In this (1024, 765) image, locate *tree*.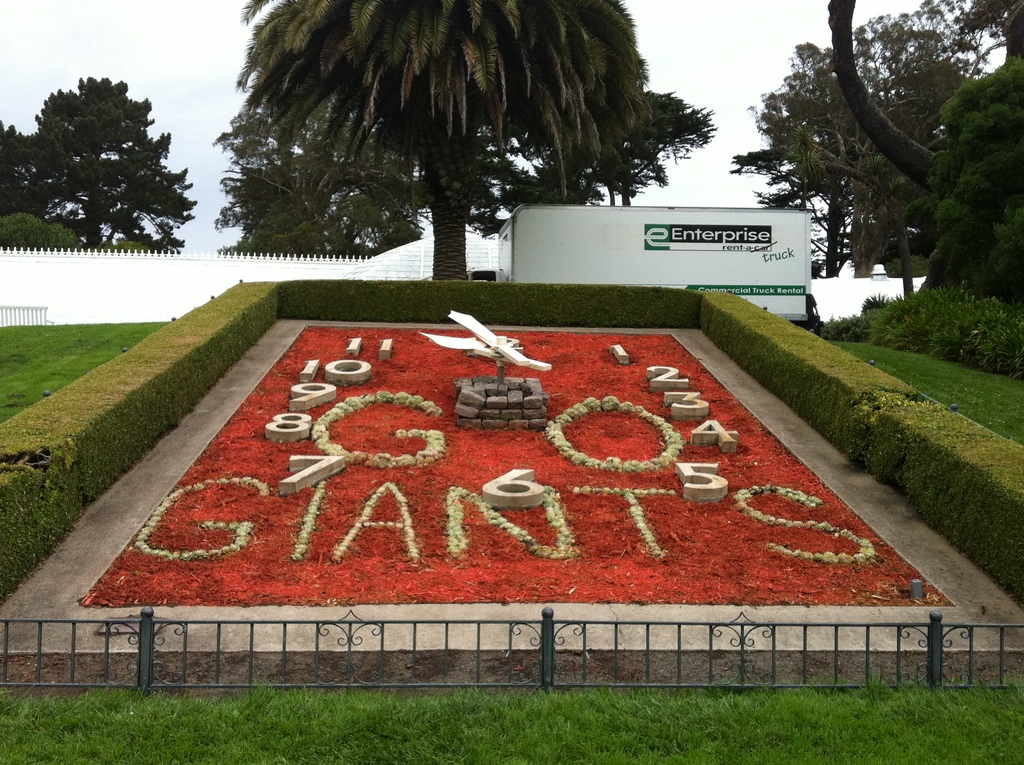
Bounding box: bbox(228, 0, 650, 284).
